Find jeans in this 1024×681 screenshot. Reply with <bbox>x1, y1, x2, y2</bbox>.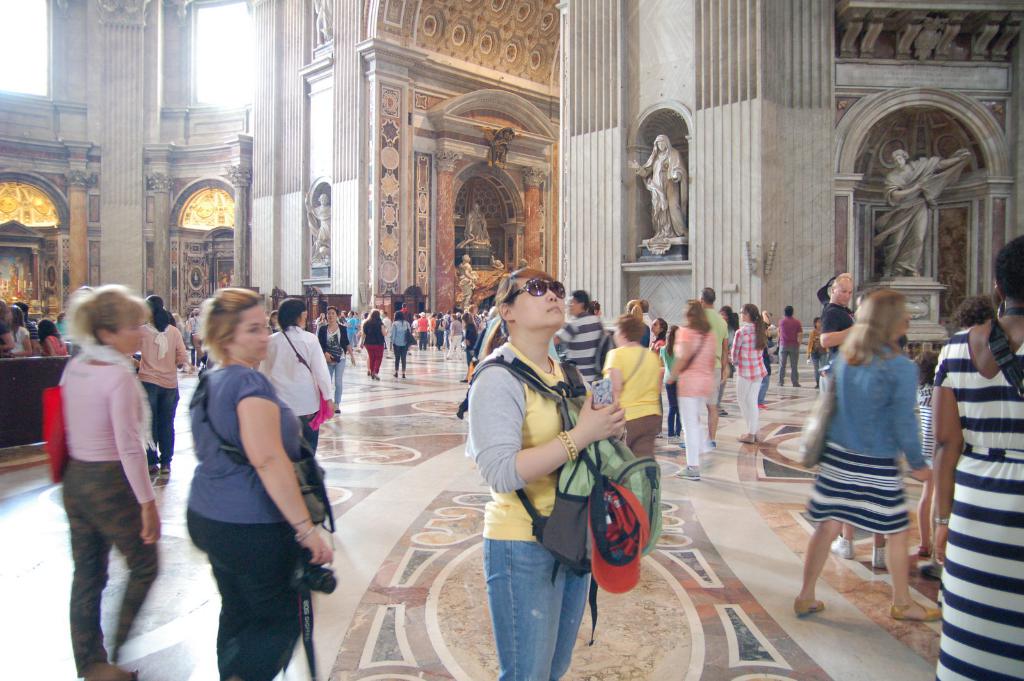
<bbox>387, 336, 390, 353</bbox>.
